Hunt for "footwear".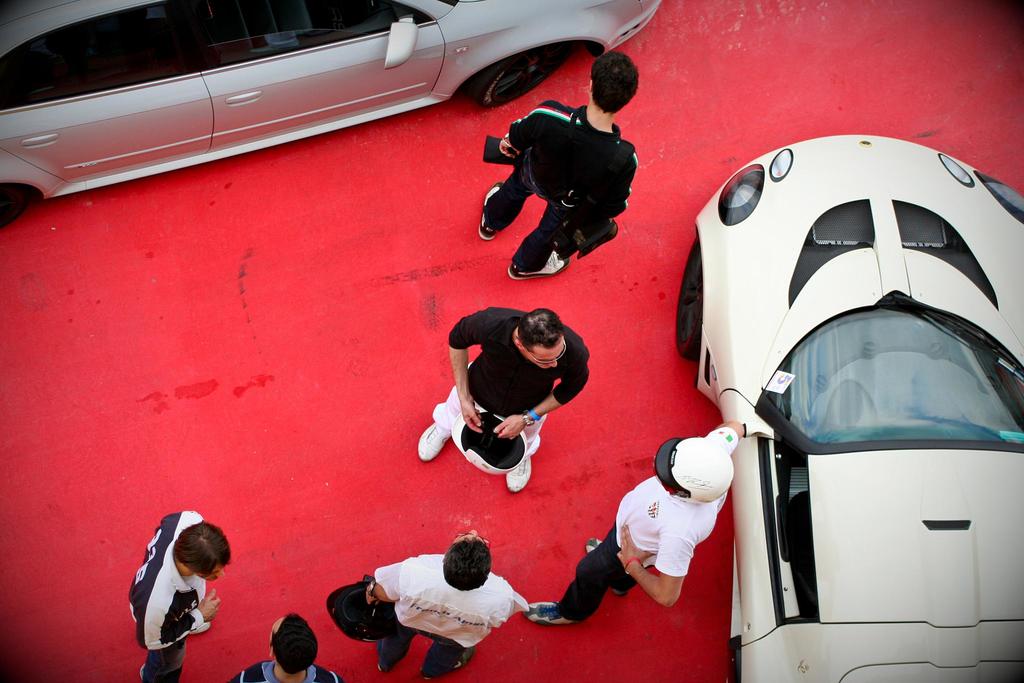
Hunted down at pyautogui.locateOnScreen(418, 424, 453, 465).
